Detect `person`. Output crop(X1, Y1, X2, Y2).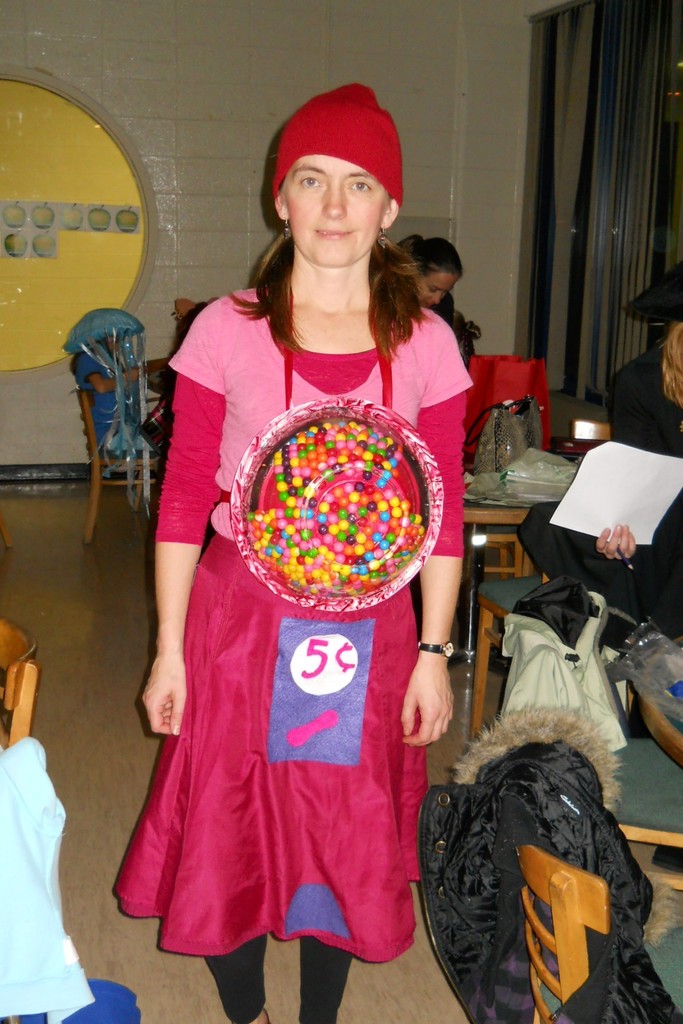
crop(519, 269, 682, 666).
